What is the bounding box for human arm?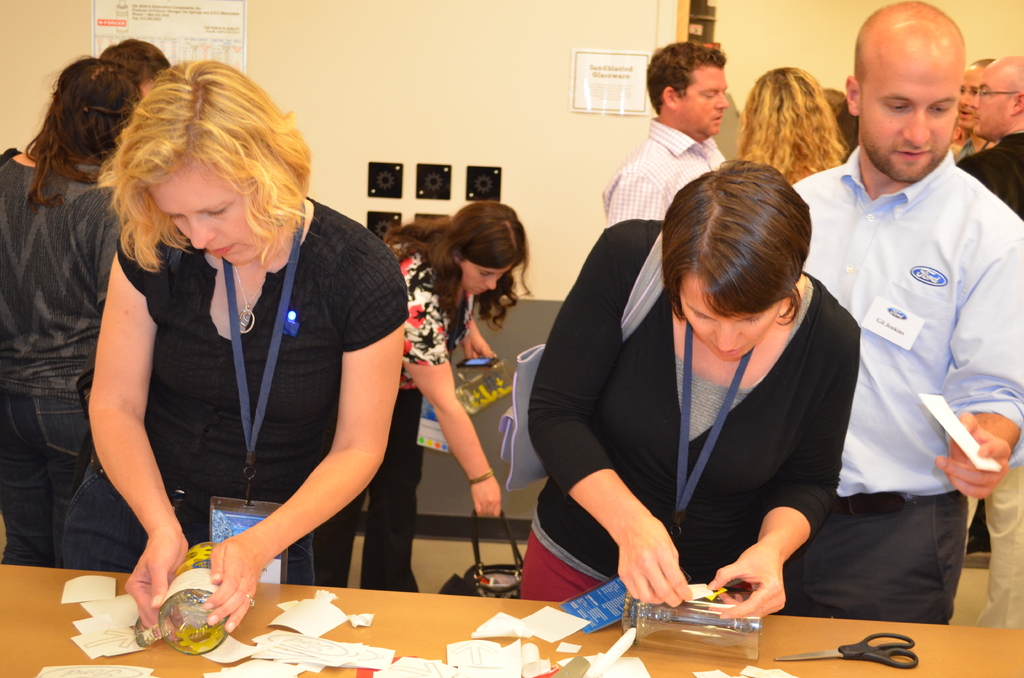
box(932, 200, 1023, 502).
